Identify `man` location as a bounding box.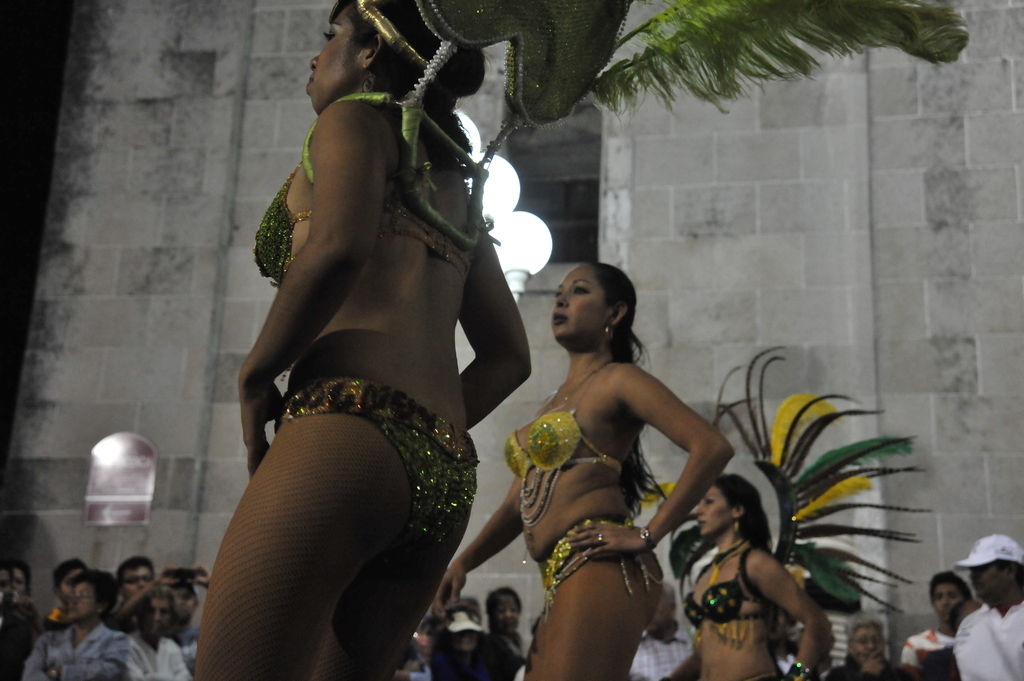
BBox(828, 621, 904, 680).
